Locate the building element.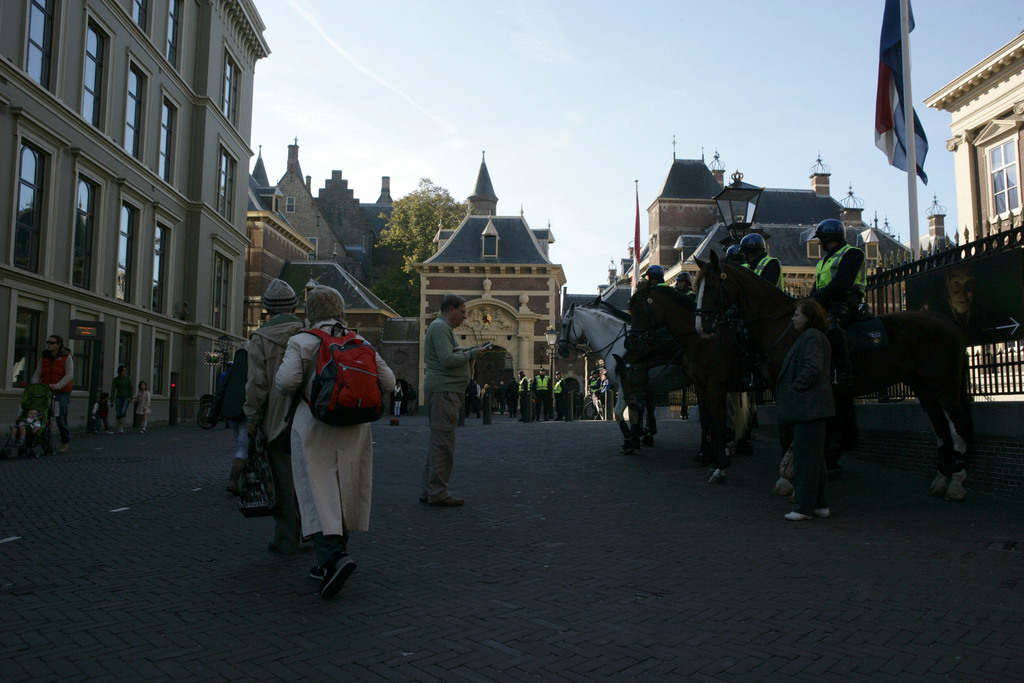
Element bbox: <box>246,134,419,420</box>.
